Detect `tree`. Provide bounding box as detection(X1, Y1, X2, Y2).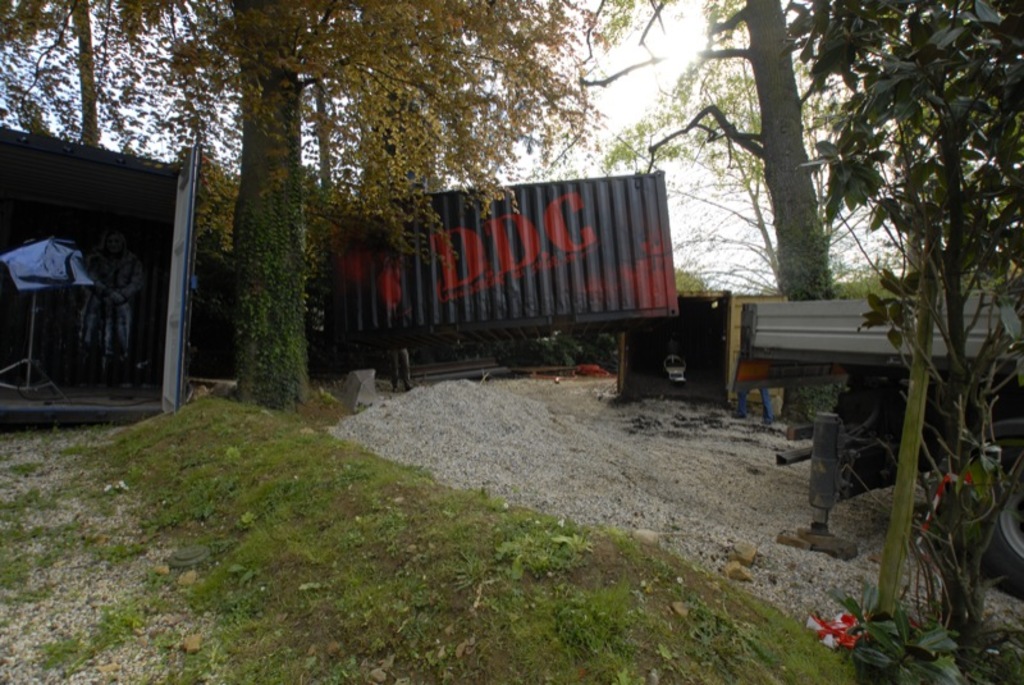
detection(788, 0, 1023, 684).
